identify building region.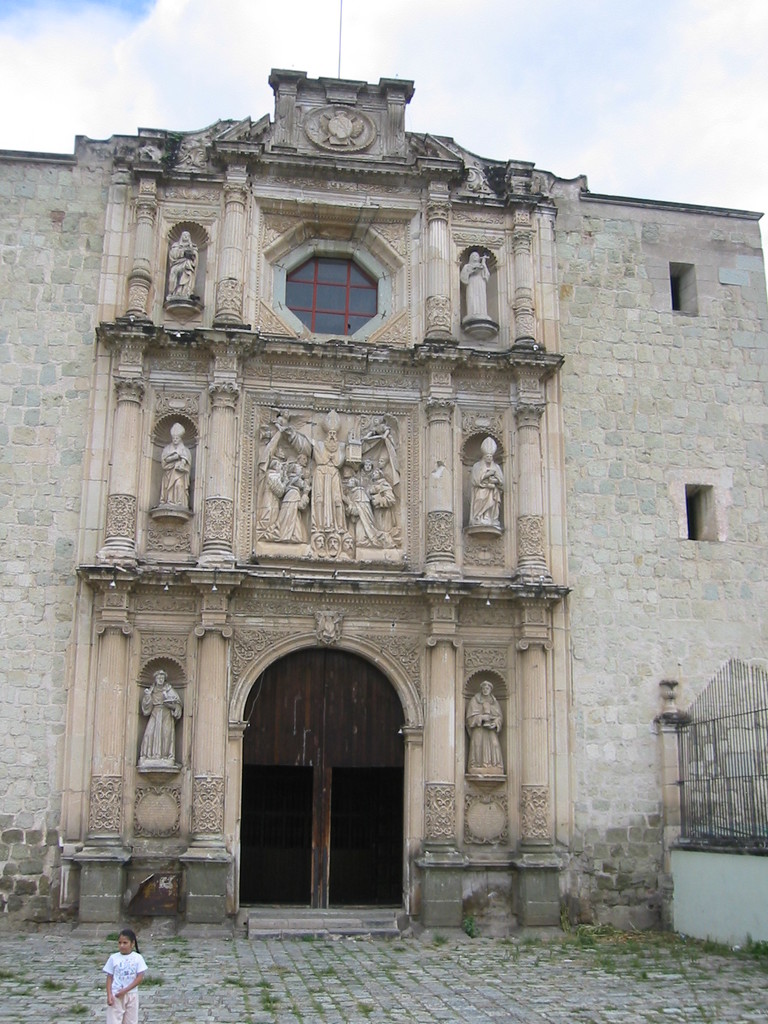
Region: {"left": 0, "top": 75, "right": 767, "bottom": 923}.
